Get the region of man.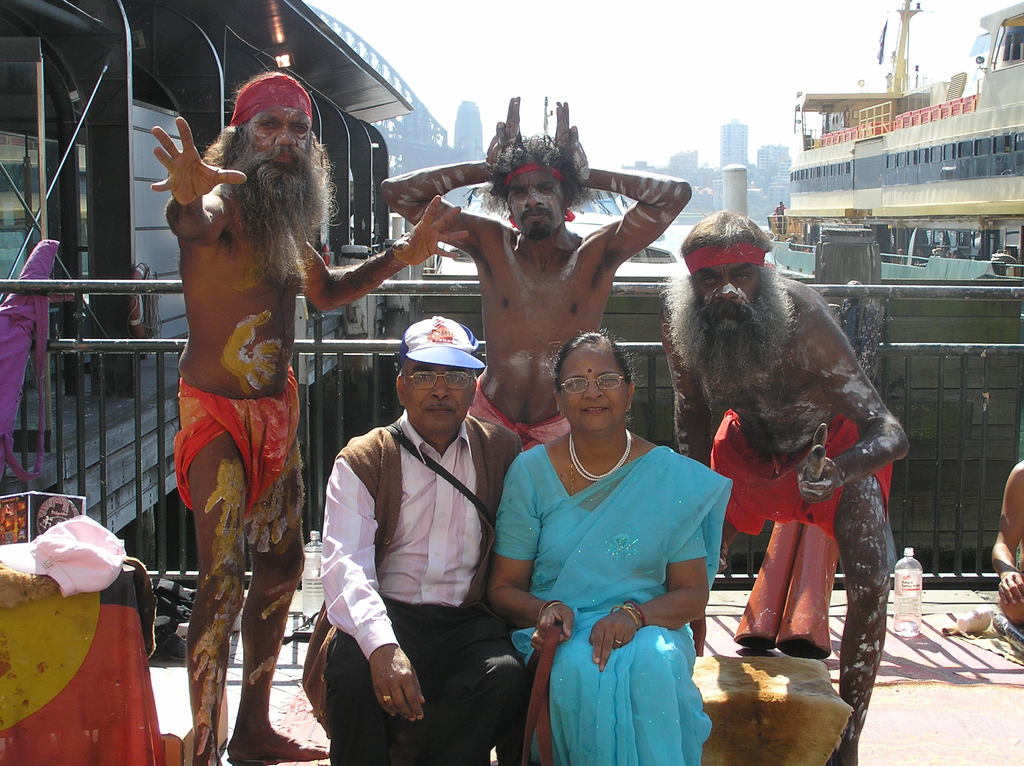
<region>655, 207, 903, 765</region>.
